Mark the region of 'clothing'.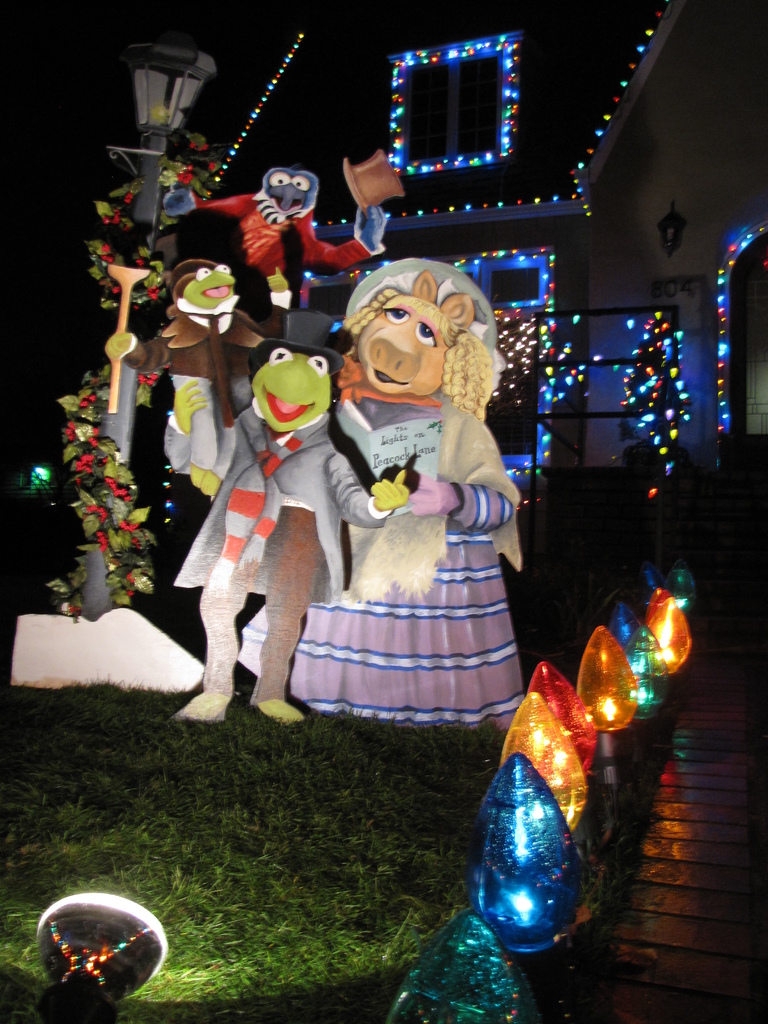
Region: x1=124, y1=294, x2=291, y2=477.
